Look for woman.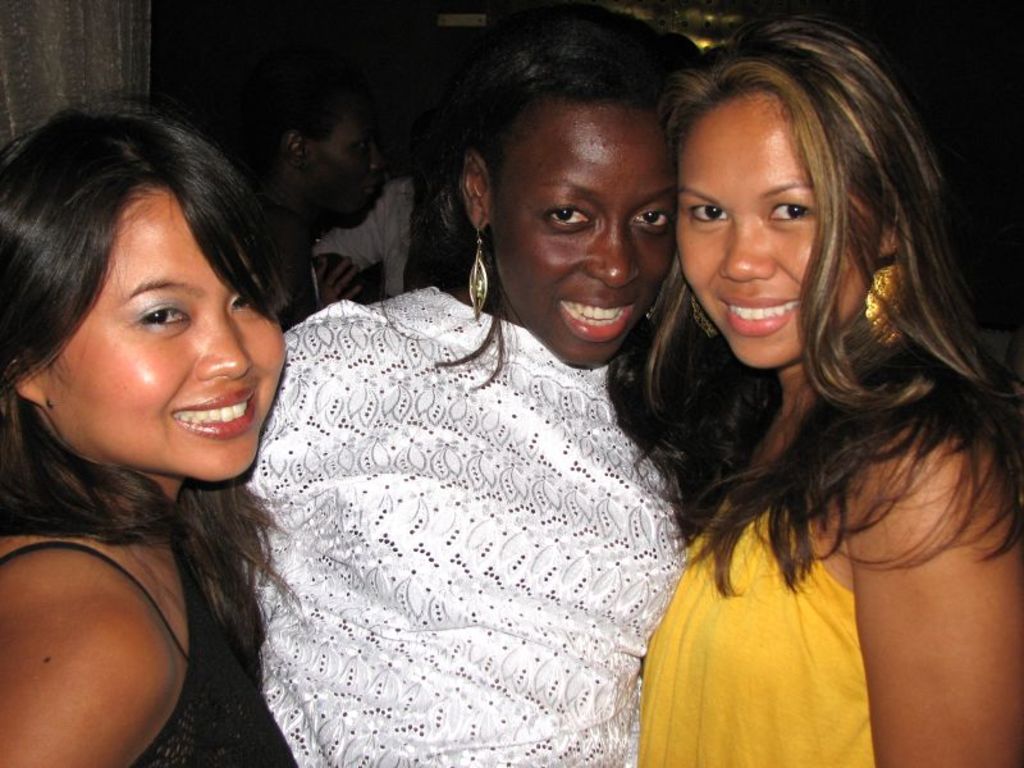
Found: <region>239, 17, 695, 767</region>.
